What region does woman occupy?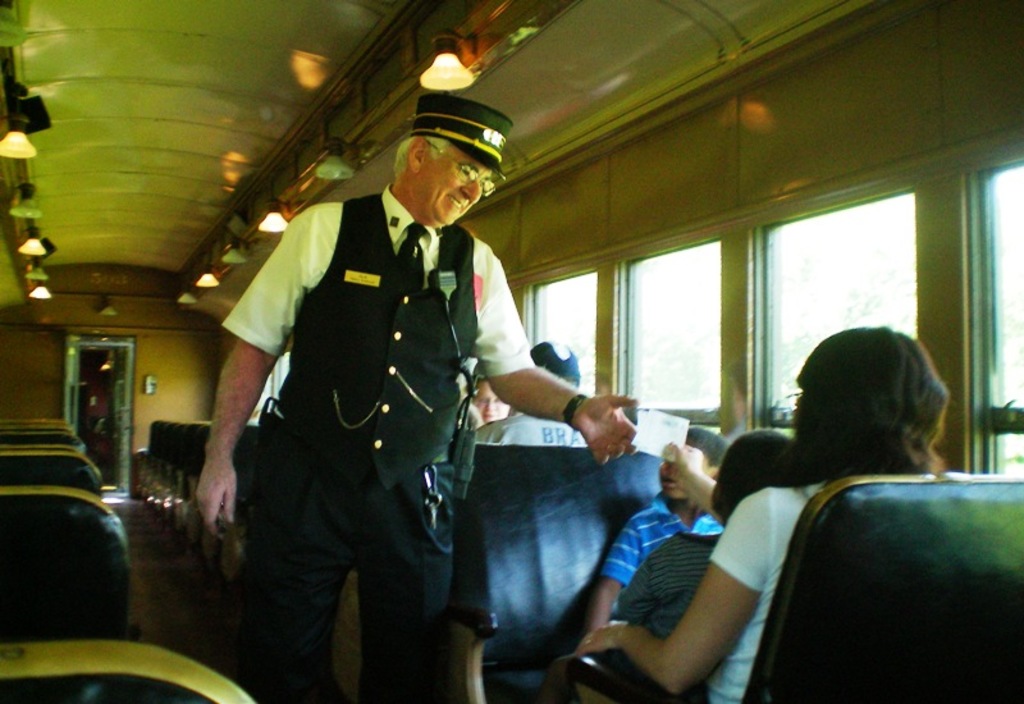
566:328:960:703.
